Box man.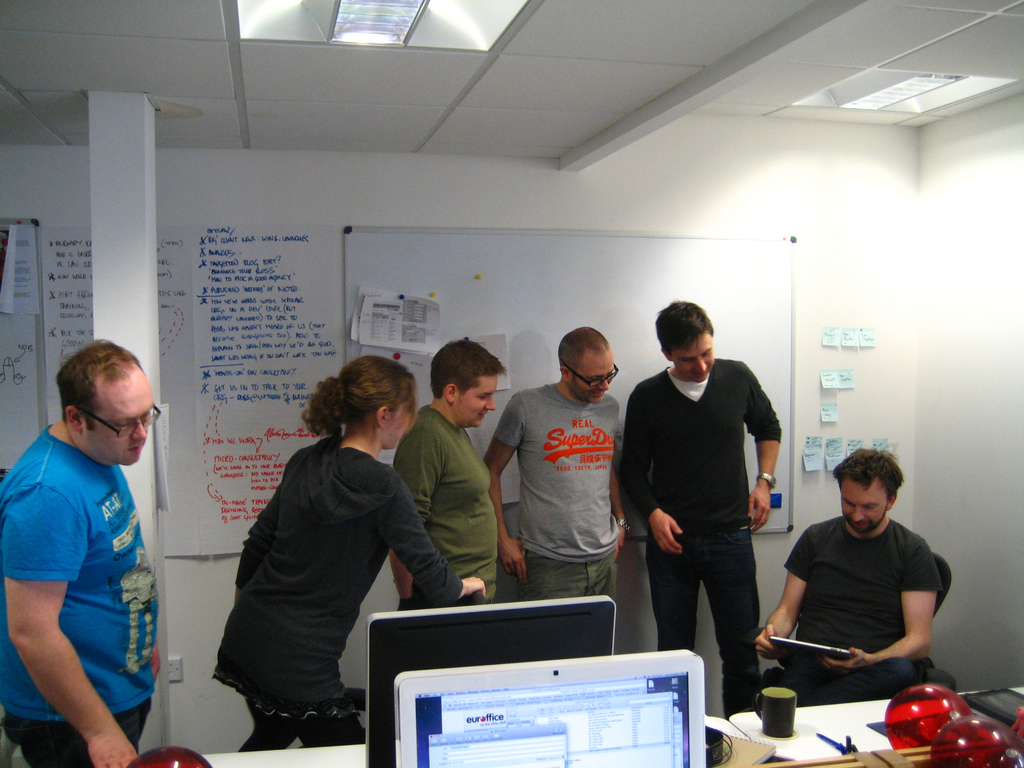
bbox=[751, 450, 947, 710].
